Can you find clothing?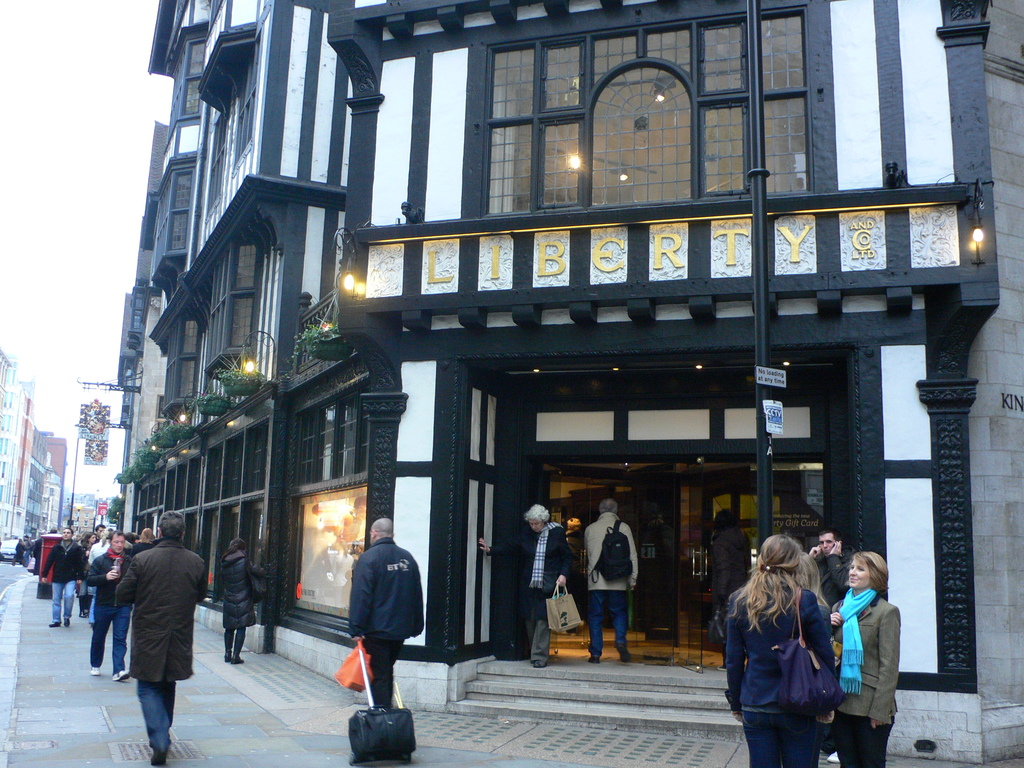
Yes, bounding box: 328:532:419:711.
